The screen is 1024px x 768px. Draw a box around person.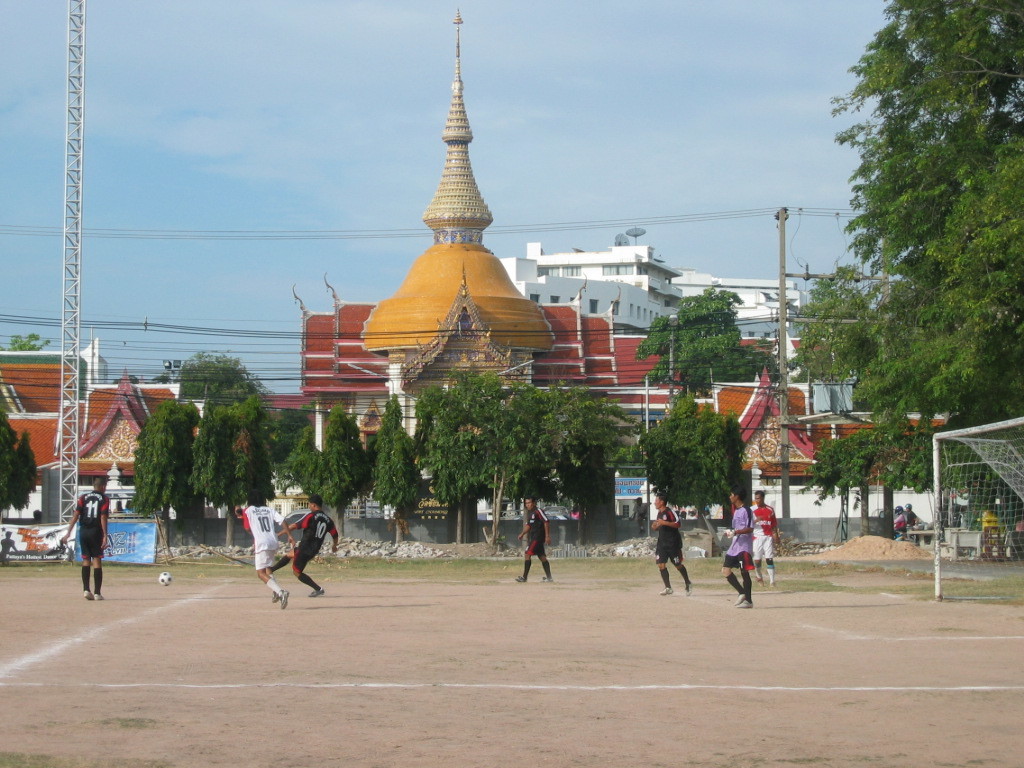
<bbox>956, 474, 1014, 536</bbox>.
